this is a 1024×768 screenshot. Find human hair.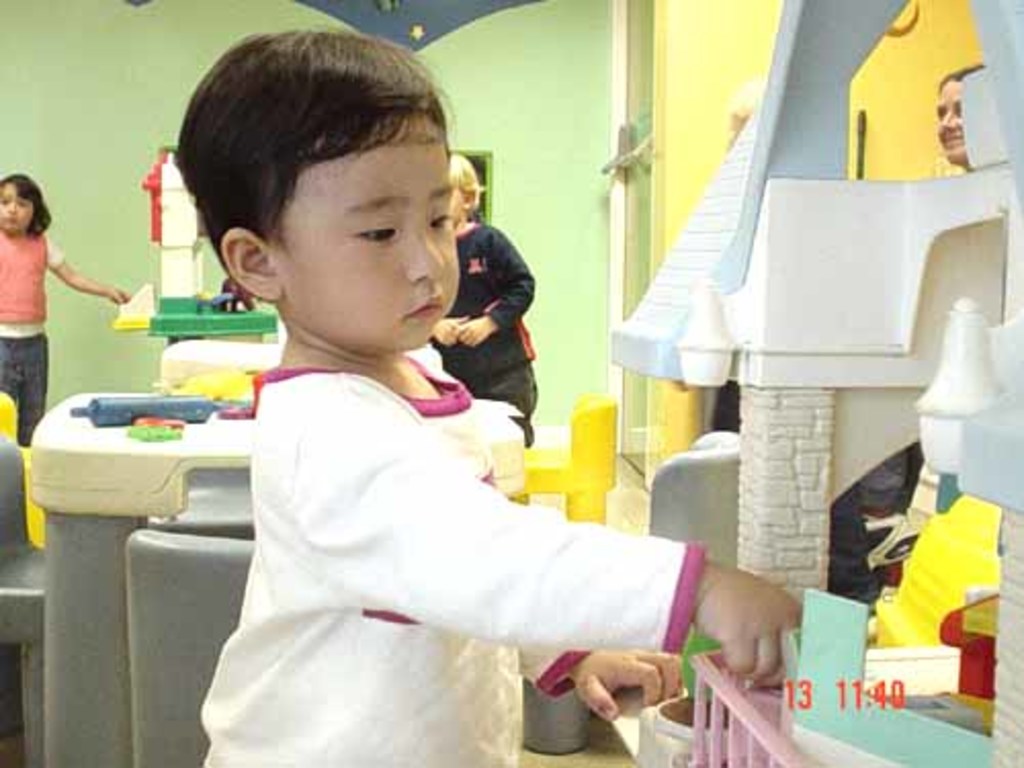
Bounding box: x1=453, y1=152, x2=483, y2=217.
